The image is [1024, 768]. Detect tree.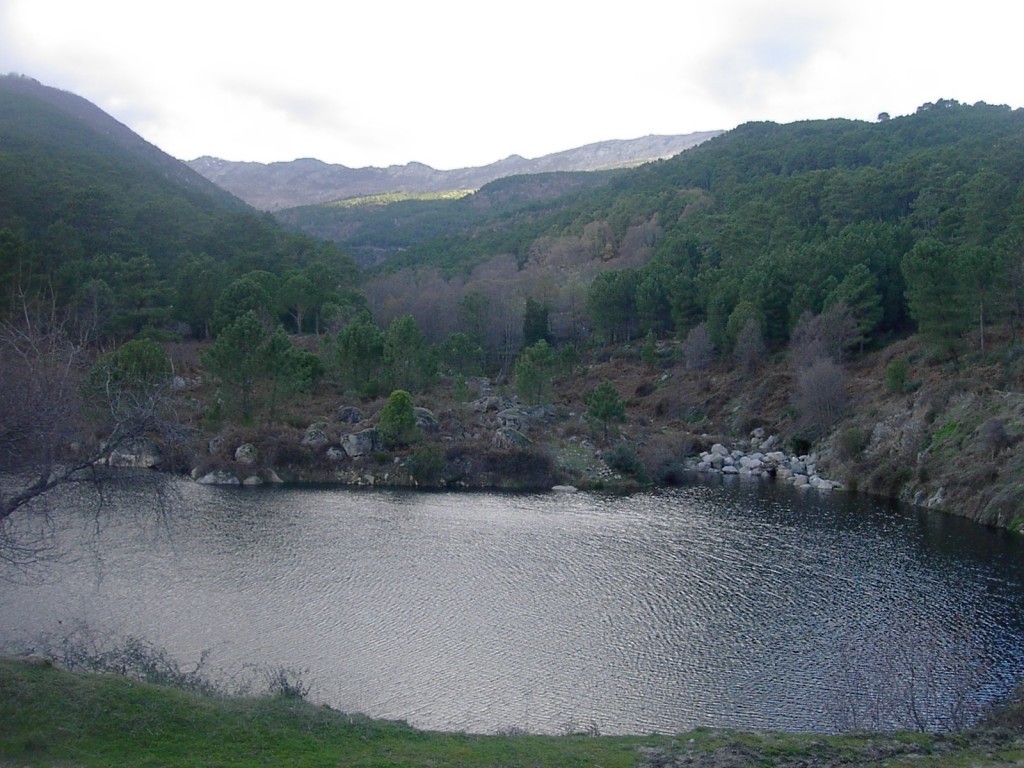
Detection: detection(333, 319, 382, 390).
